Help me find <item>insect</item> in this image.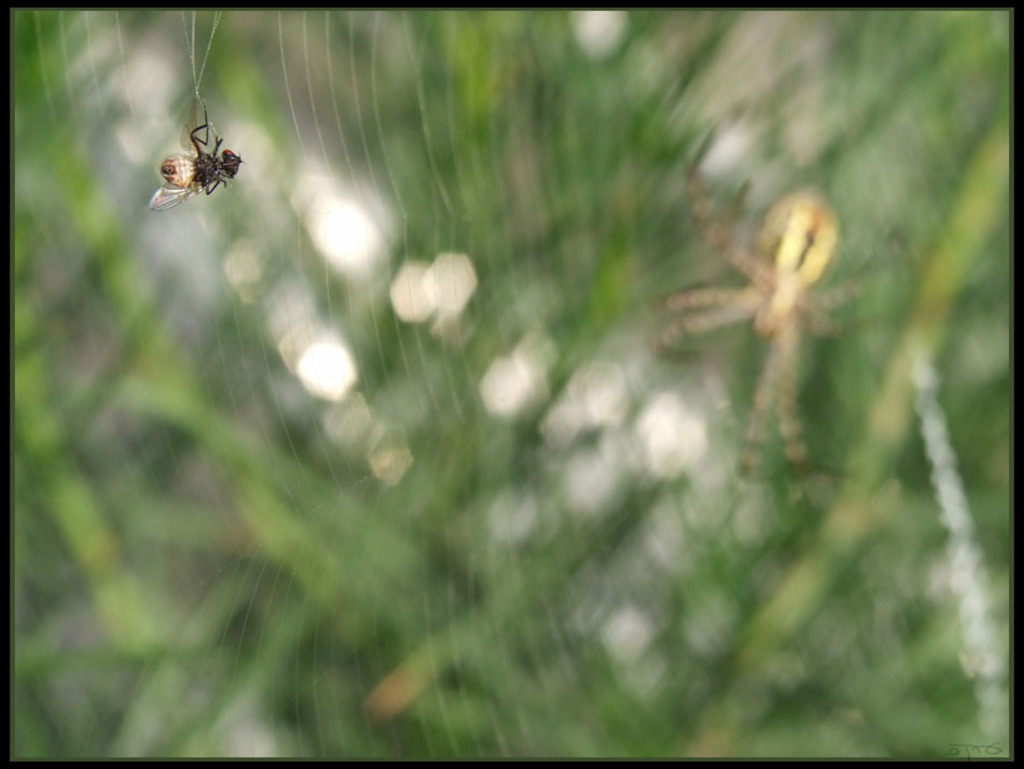
Found it: [x1=663, y1=123, x2=863, y2=468].
